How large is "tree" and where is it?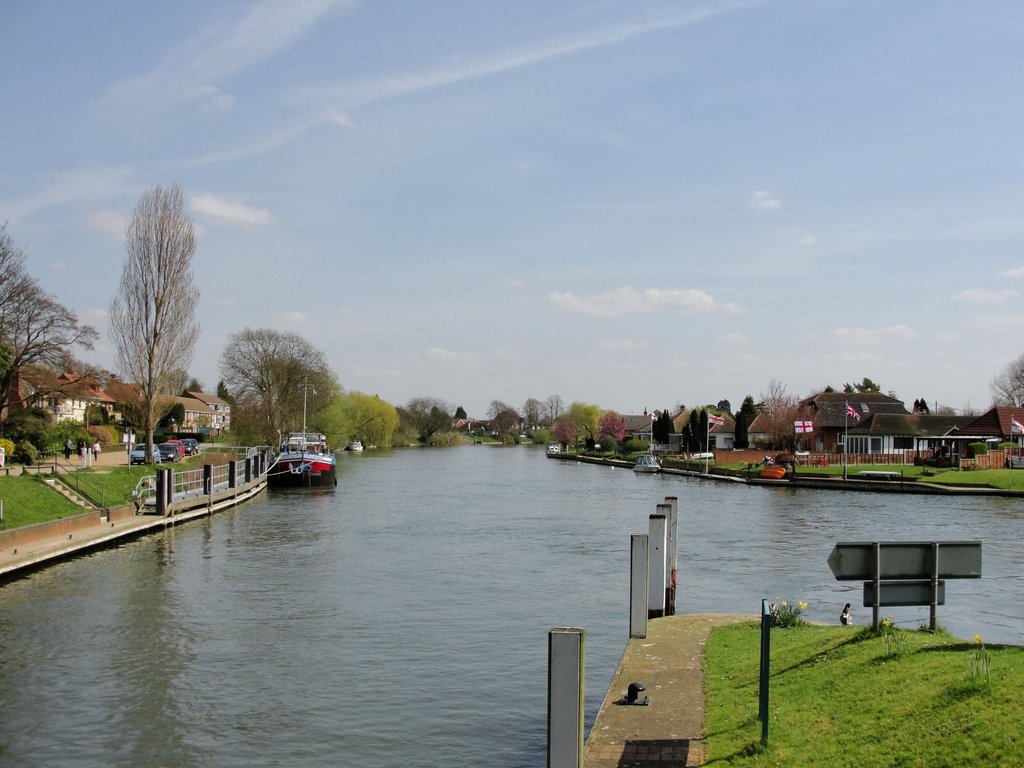
Bounding box: detection(314, 390, 411, 455).
